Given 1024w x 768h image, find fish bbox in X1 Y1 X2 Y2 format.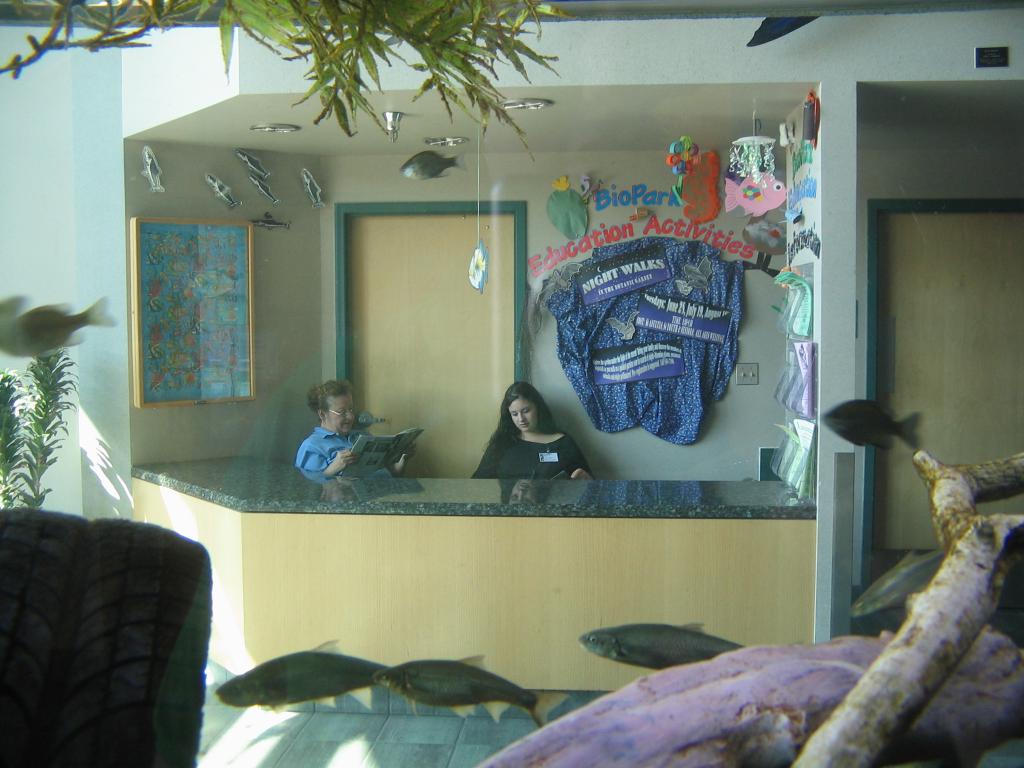
300 166 321 209.
